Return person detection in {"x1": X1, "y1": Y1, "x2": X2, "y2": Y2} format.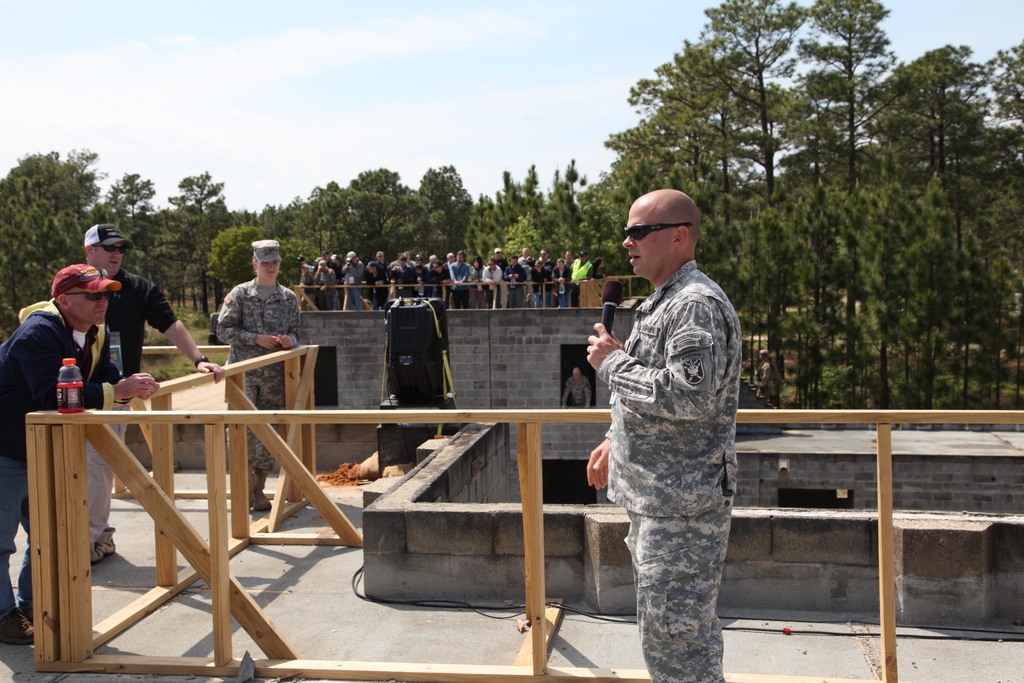
{"x1": 561, "y1": 367, "x2": 593, "y2": 408}.
